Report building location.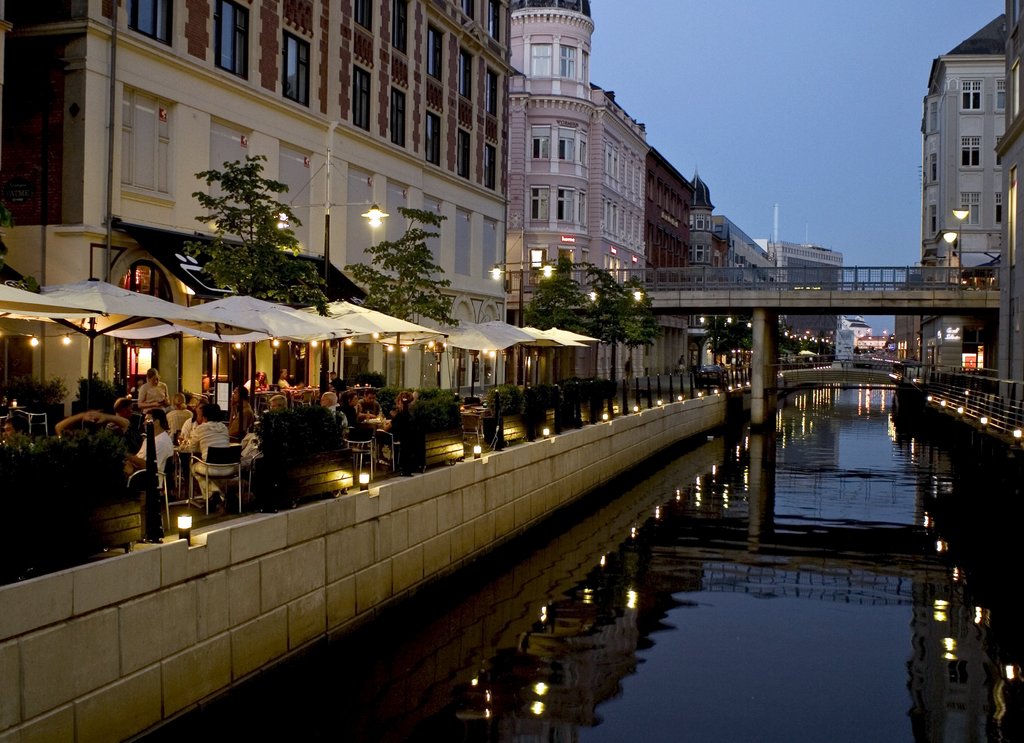
Report: (506,0,652,301).
